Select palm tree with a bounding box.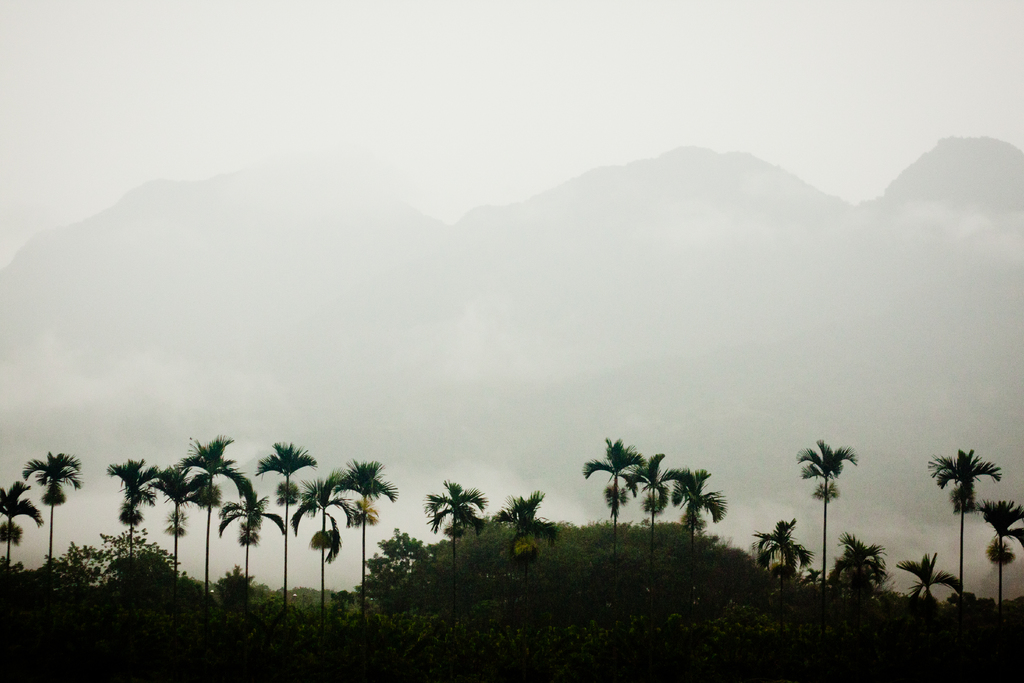
<region>975, 495, 1023, 616</region>.
